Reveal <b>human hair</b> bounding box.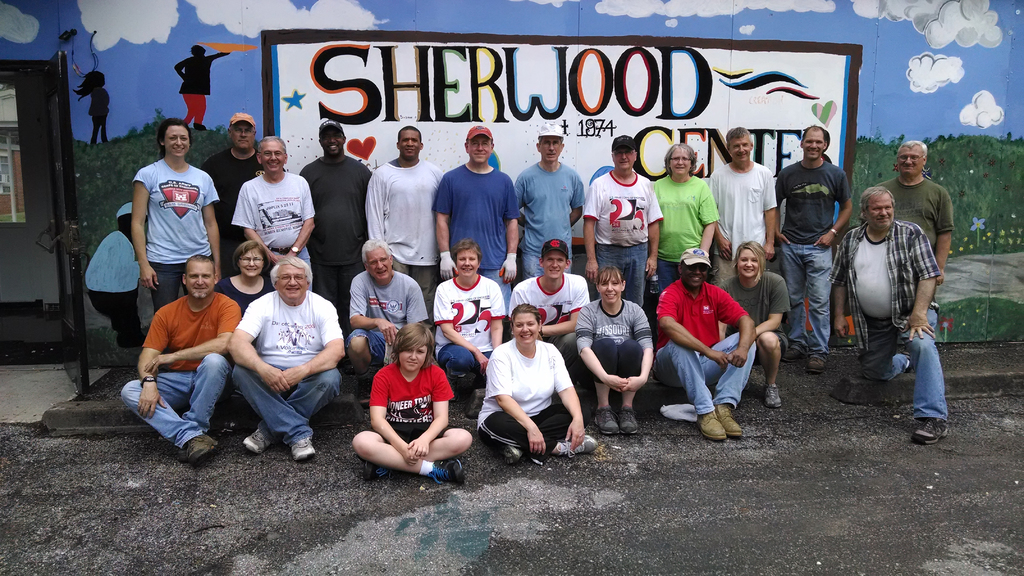
Revealed: bbox=(155, 120, 188, 153).
